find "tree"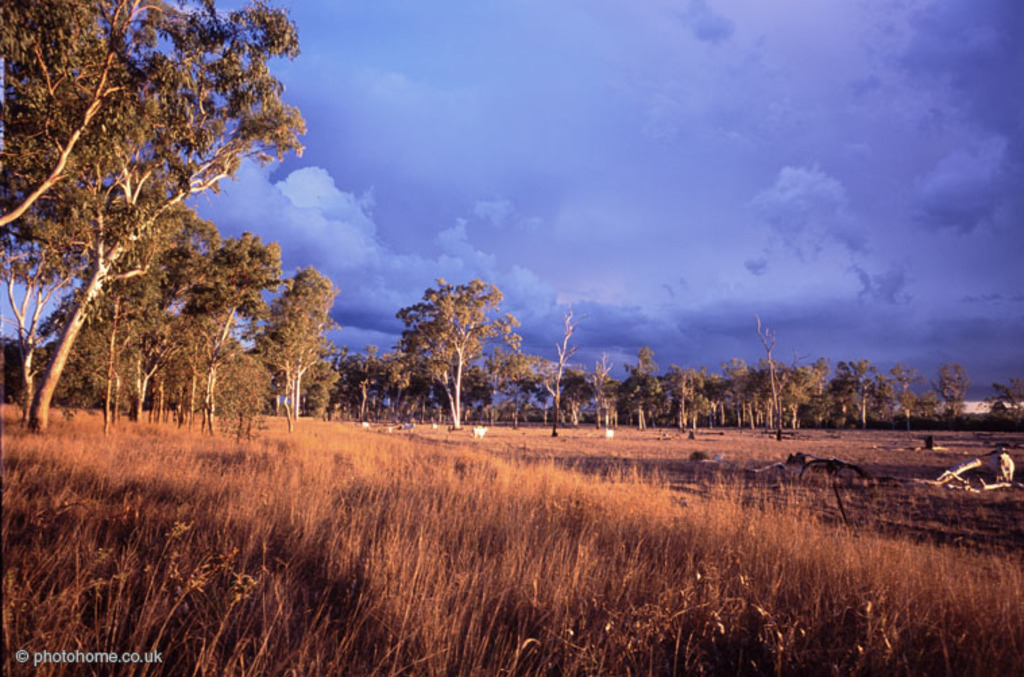
619, 345, 660, 428
